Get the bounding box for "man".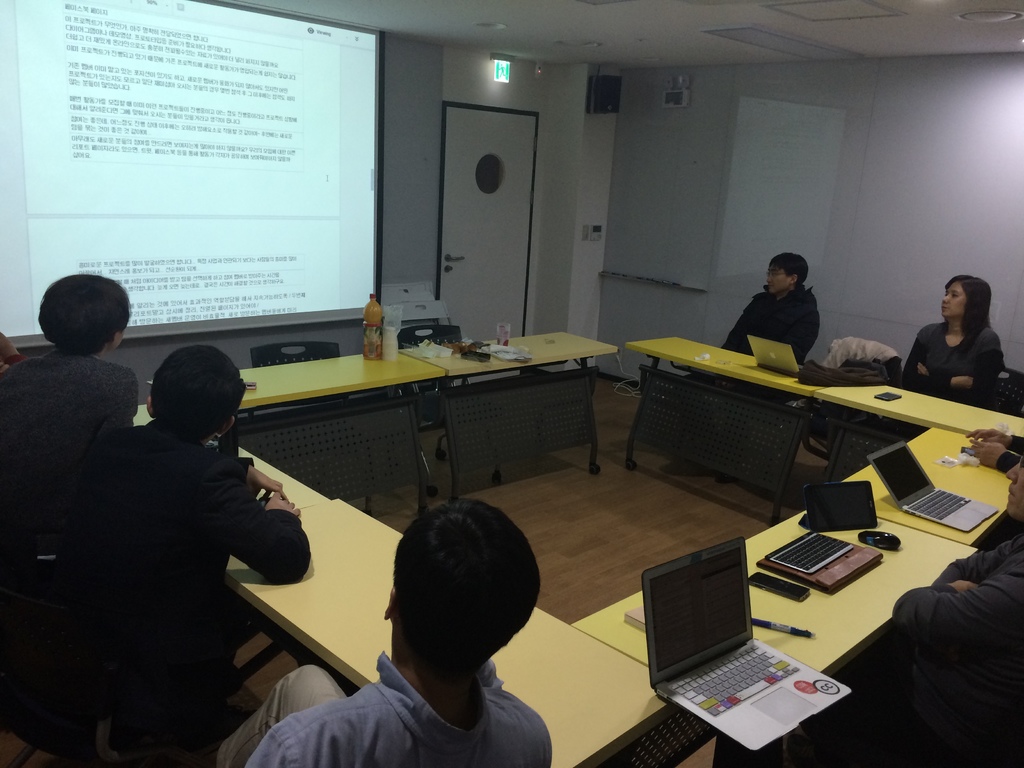
0,273,141,567.
